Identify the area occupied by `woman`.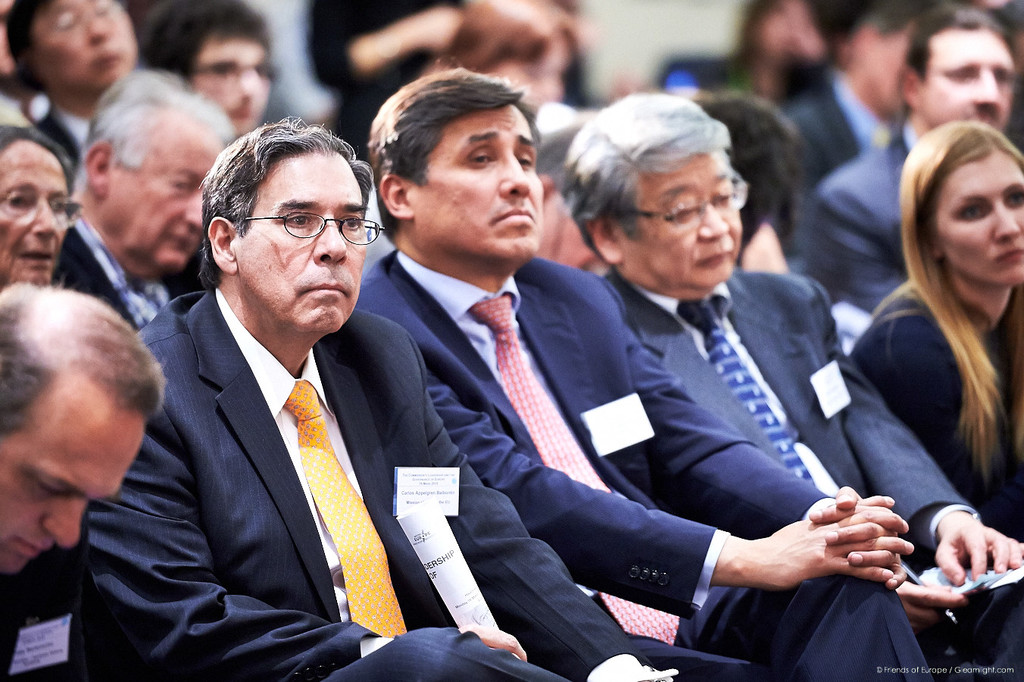
Area: bbox(848, 107, 1023, 536).
